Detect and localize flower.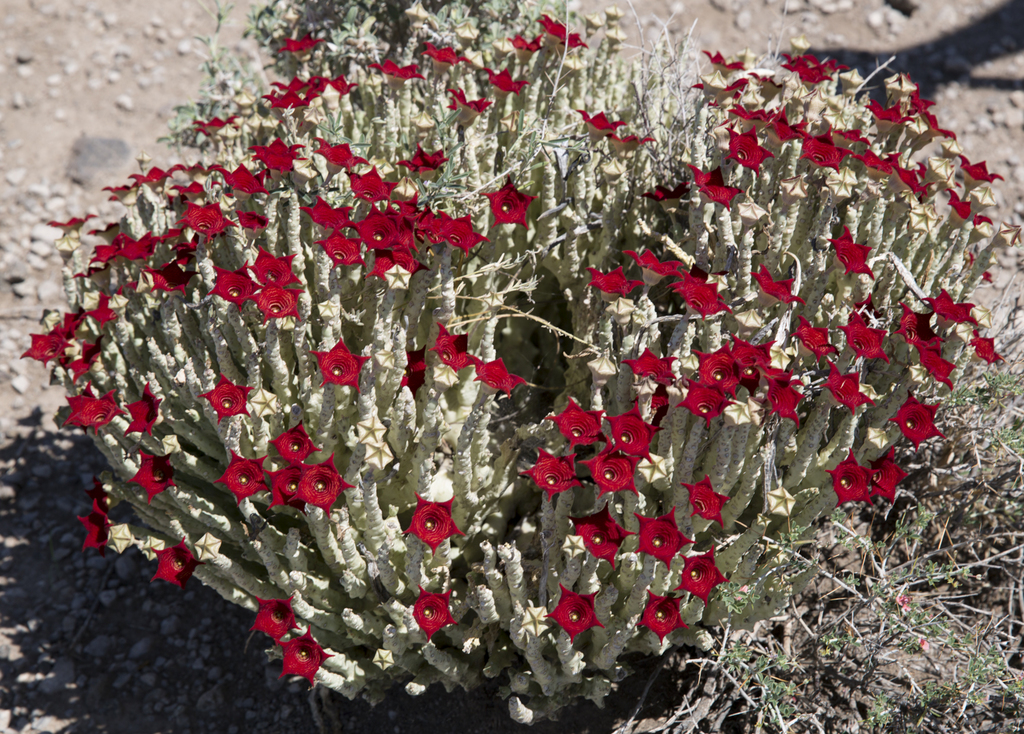
Localized at select_region(672, 272, 729, 324).
